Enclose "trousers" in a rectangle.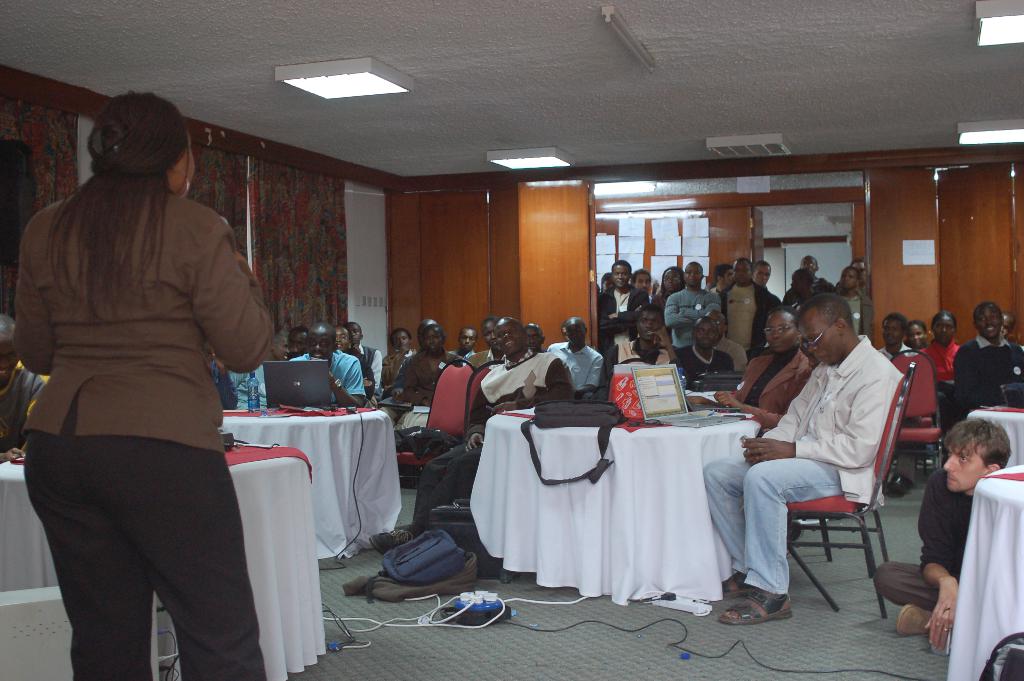
pyautogui.locateOnScreen(410, 438, 487, 524).
